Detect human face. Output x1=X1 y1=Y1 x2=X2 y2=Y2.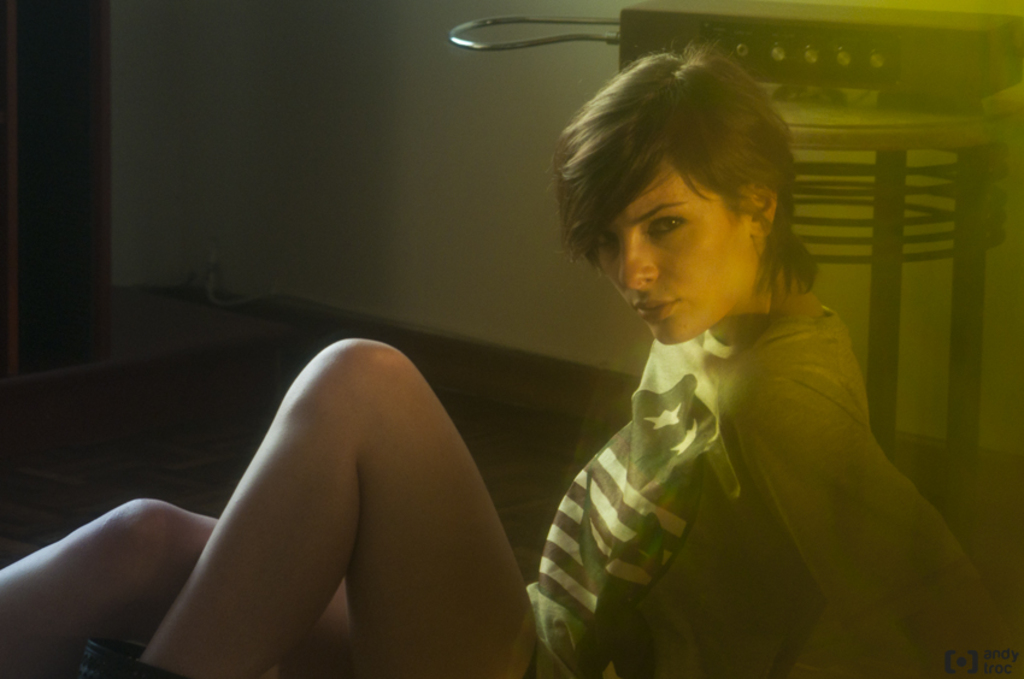
x1=598 y1=159 x2=766 y2=341.
